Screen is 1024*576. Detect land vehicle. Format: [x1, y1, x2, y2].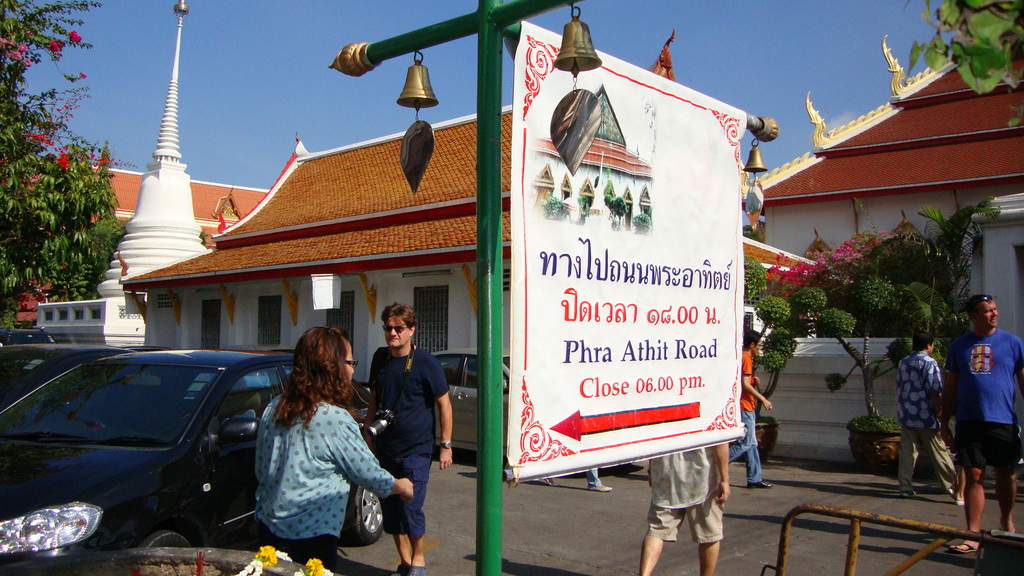
[120, 340, 171, 353].
